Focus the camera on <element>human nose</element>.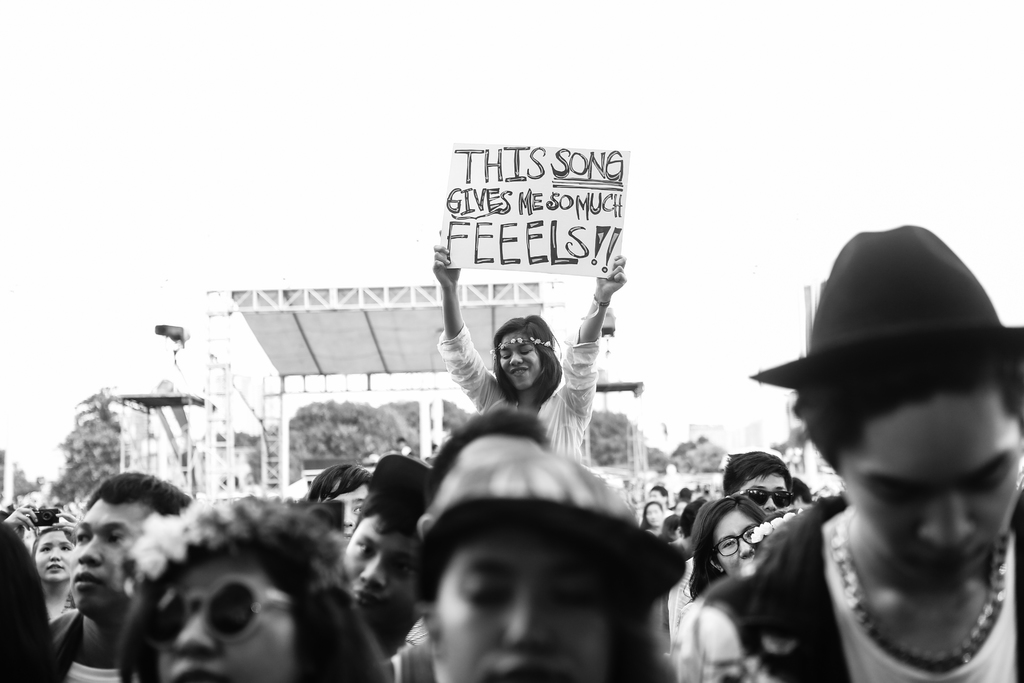
Focus region: box(922, 496, 979, 542).
